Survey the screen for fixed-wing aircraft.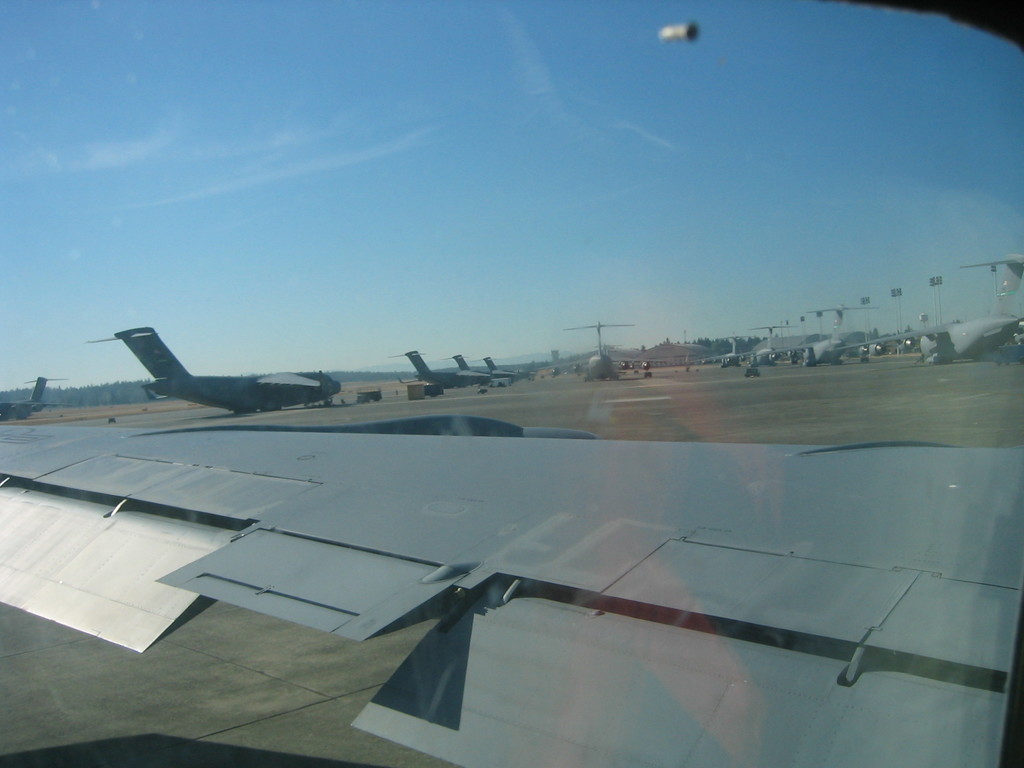
Survey found: l=531, t=319, r=665, b=383.
